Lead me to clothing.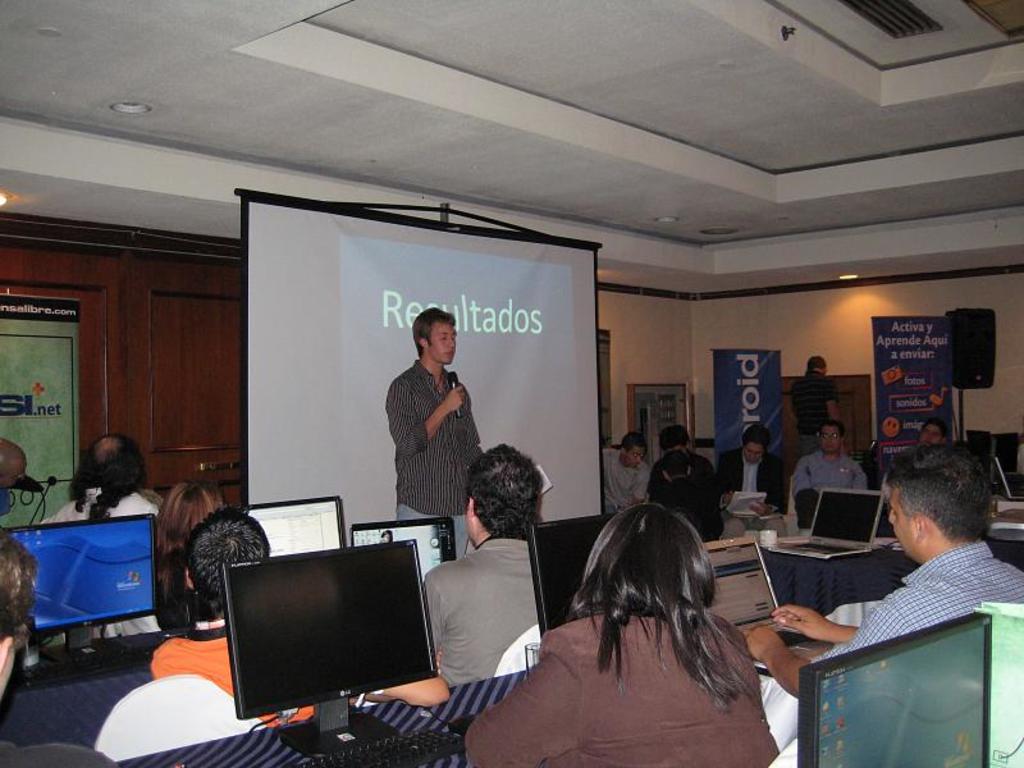
Lead to bbox=(147, 618, 329, 727).
